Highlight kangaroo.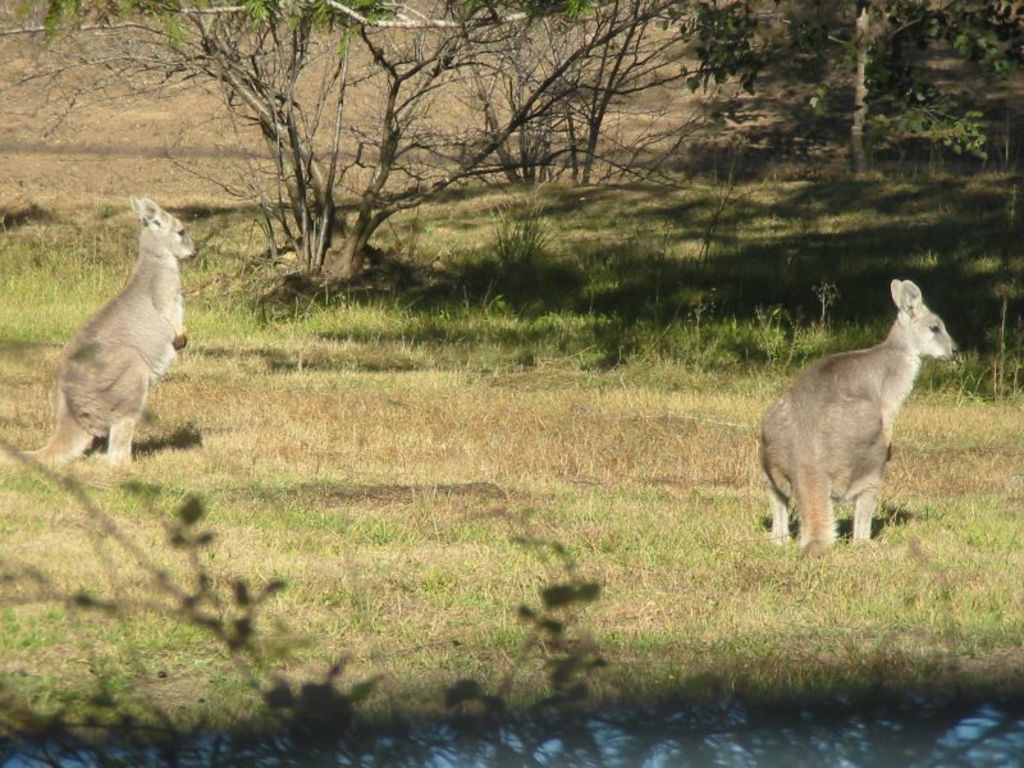
Highlighted region: detection(0, 195, 197, 479).
